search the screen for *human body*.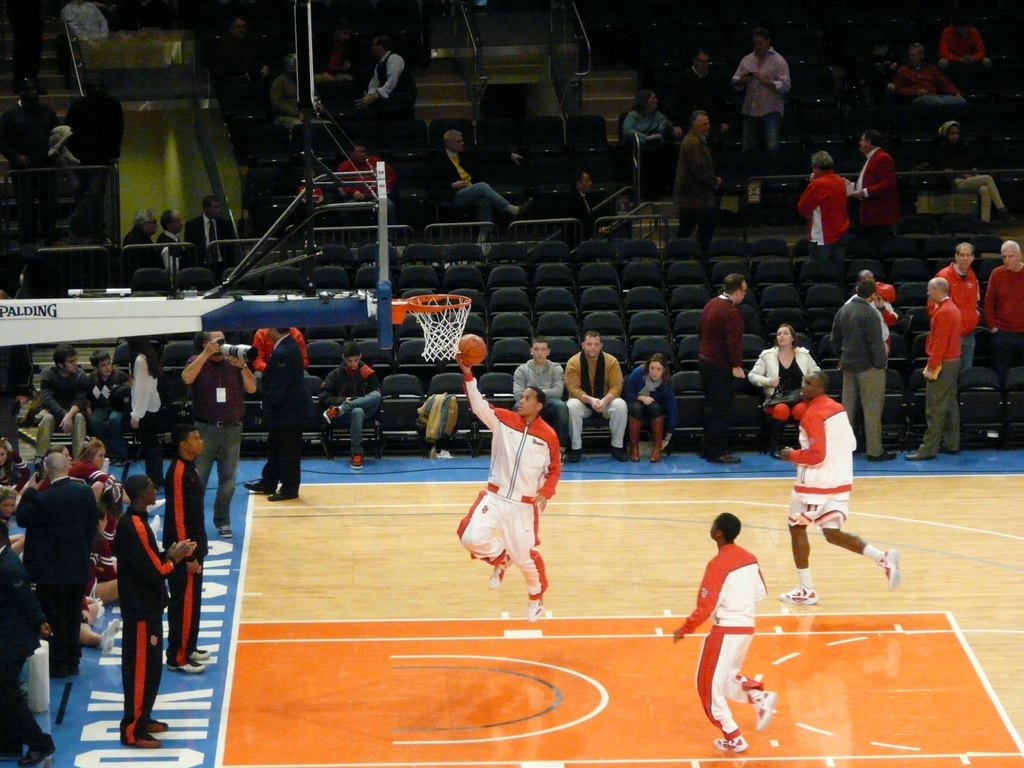
Found at 156 206 186 258.
